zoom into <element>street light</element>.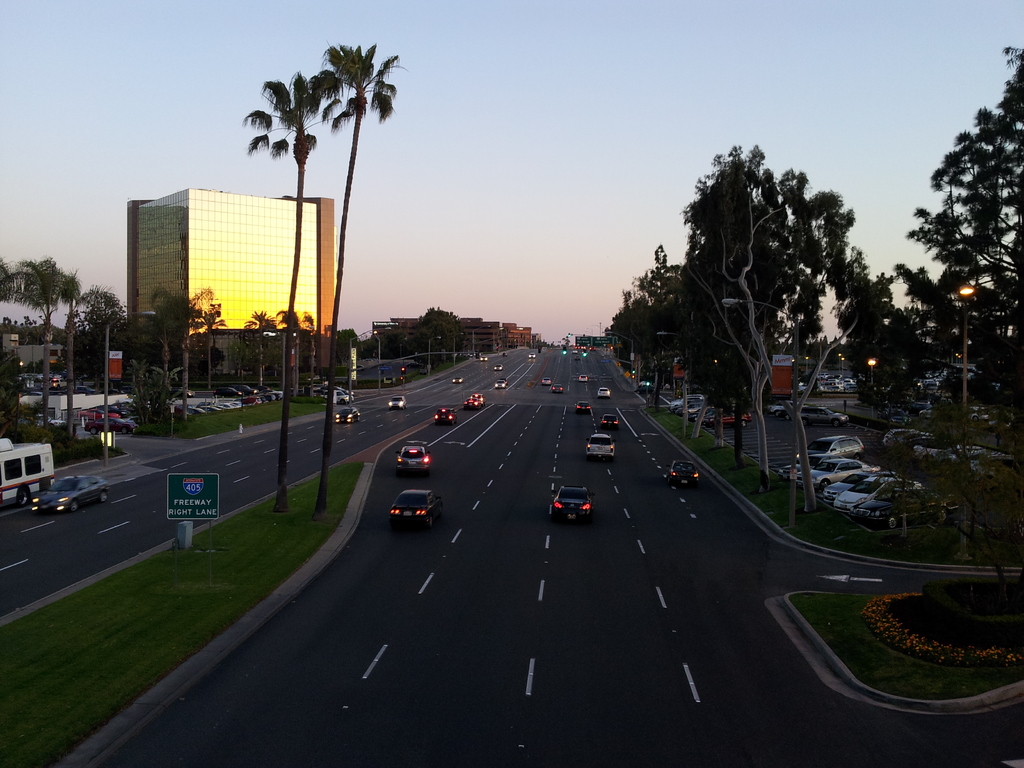
Zoom target: rect(806, 355, 810, 376).
